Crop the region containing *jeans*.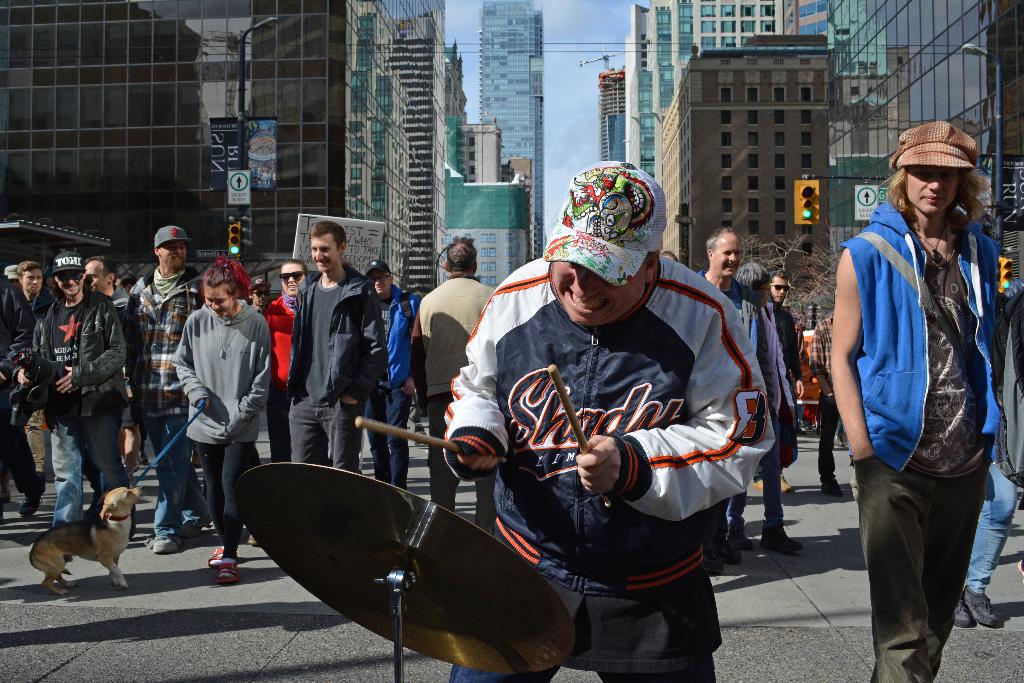
Crop region: BBox(141, 429, 203, 521).
